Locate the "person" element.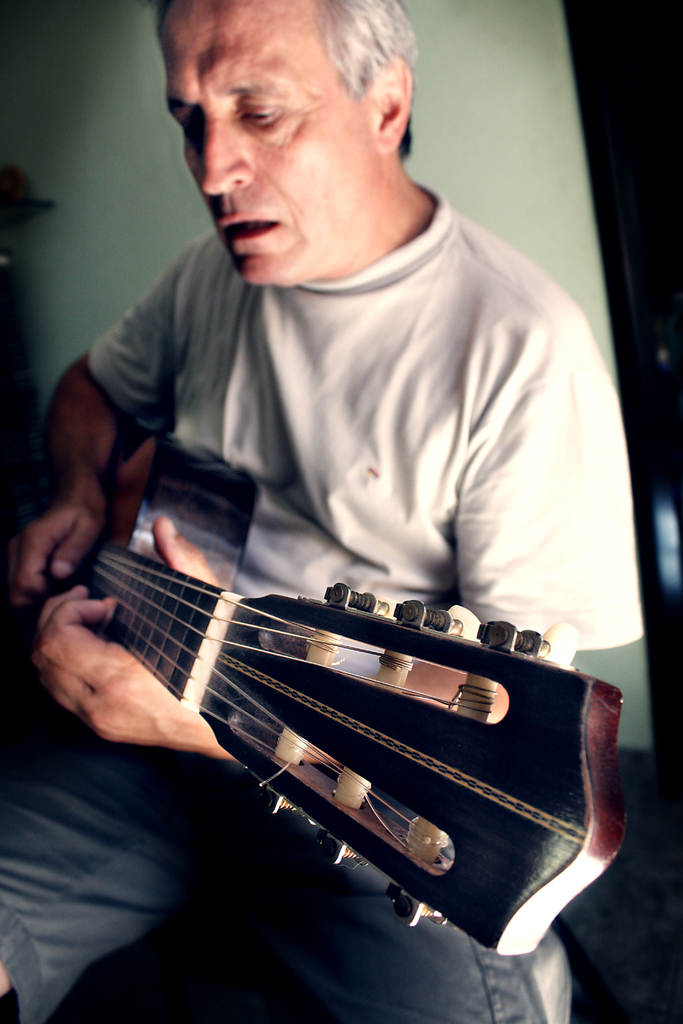
Element bbox: 0,0,657,1023.
